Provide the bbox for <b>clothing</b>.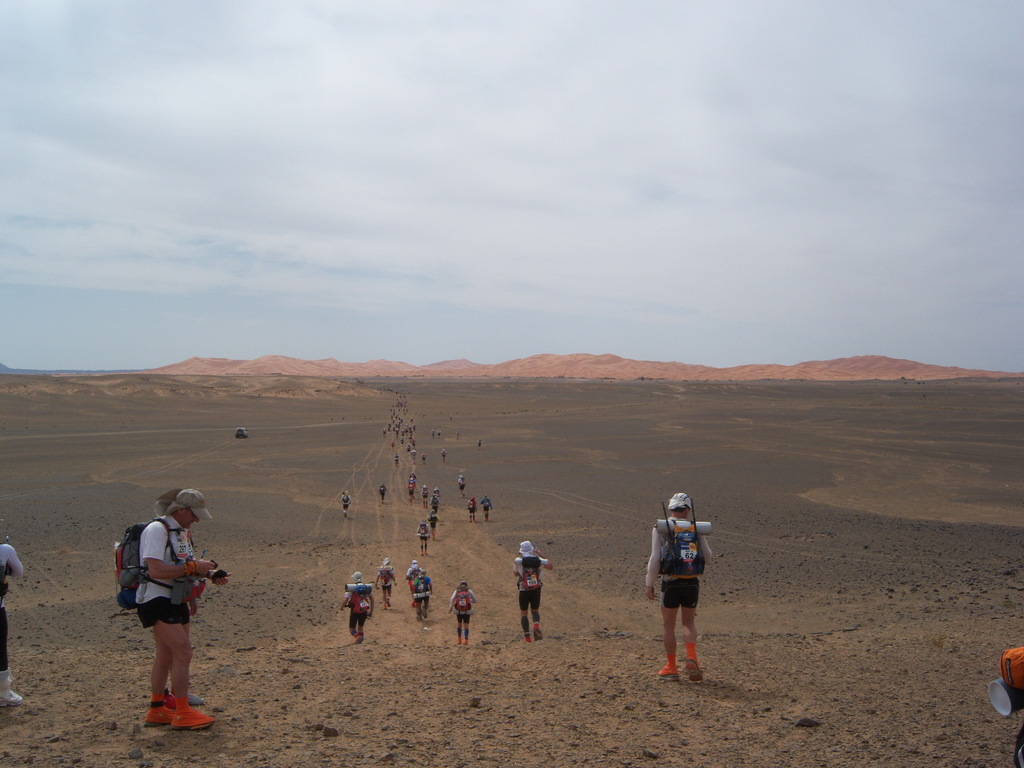
(left=457, top=479, right=464, bottom=490).
